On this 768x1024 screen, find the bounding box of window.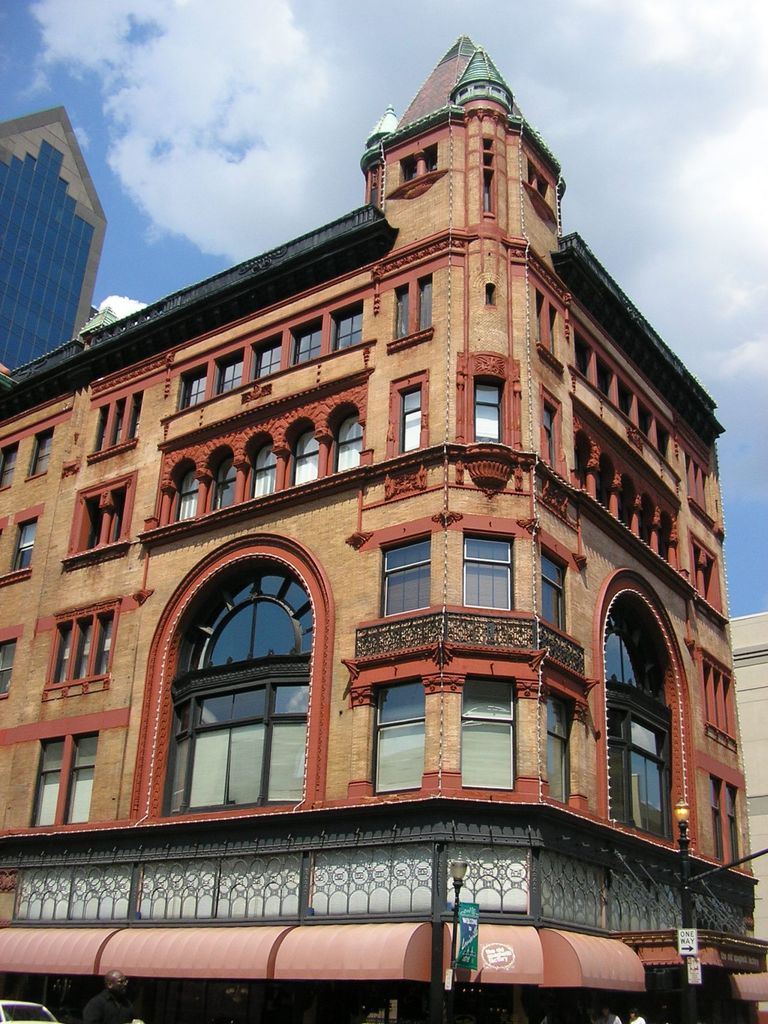
Bounding box: crop(276, 417, 318, 486).
